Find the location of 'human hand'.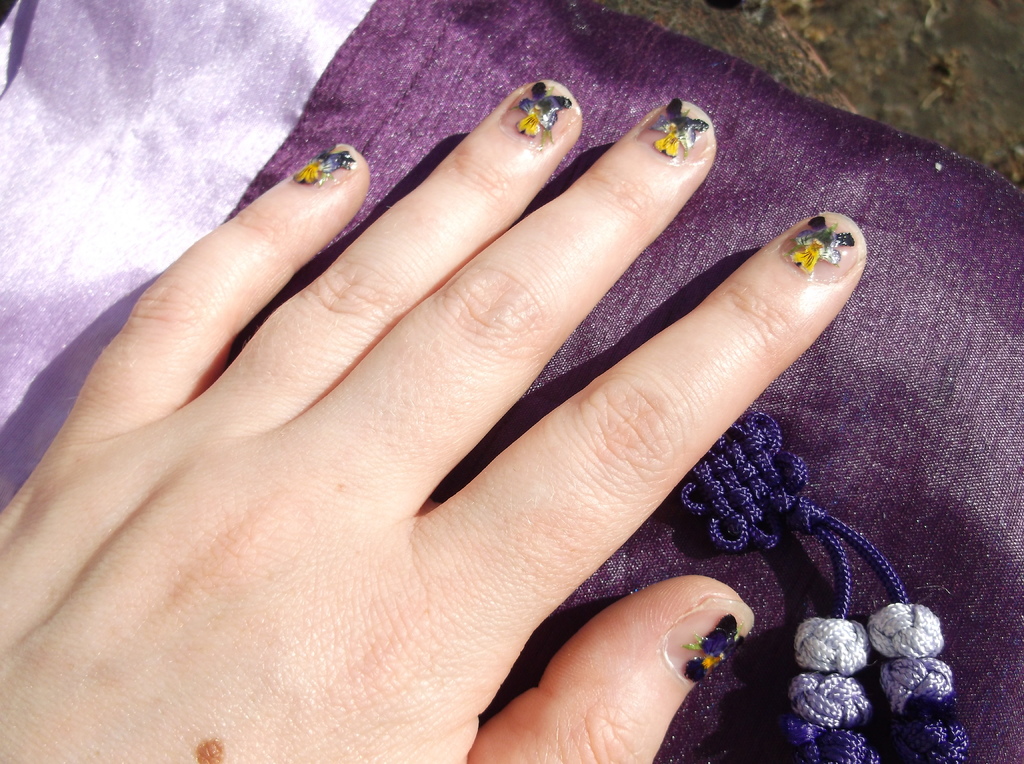
Location: x1=0 y1=73 x2=866 y2=763.
